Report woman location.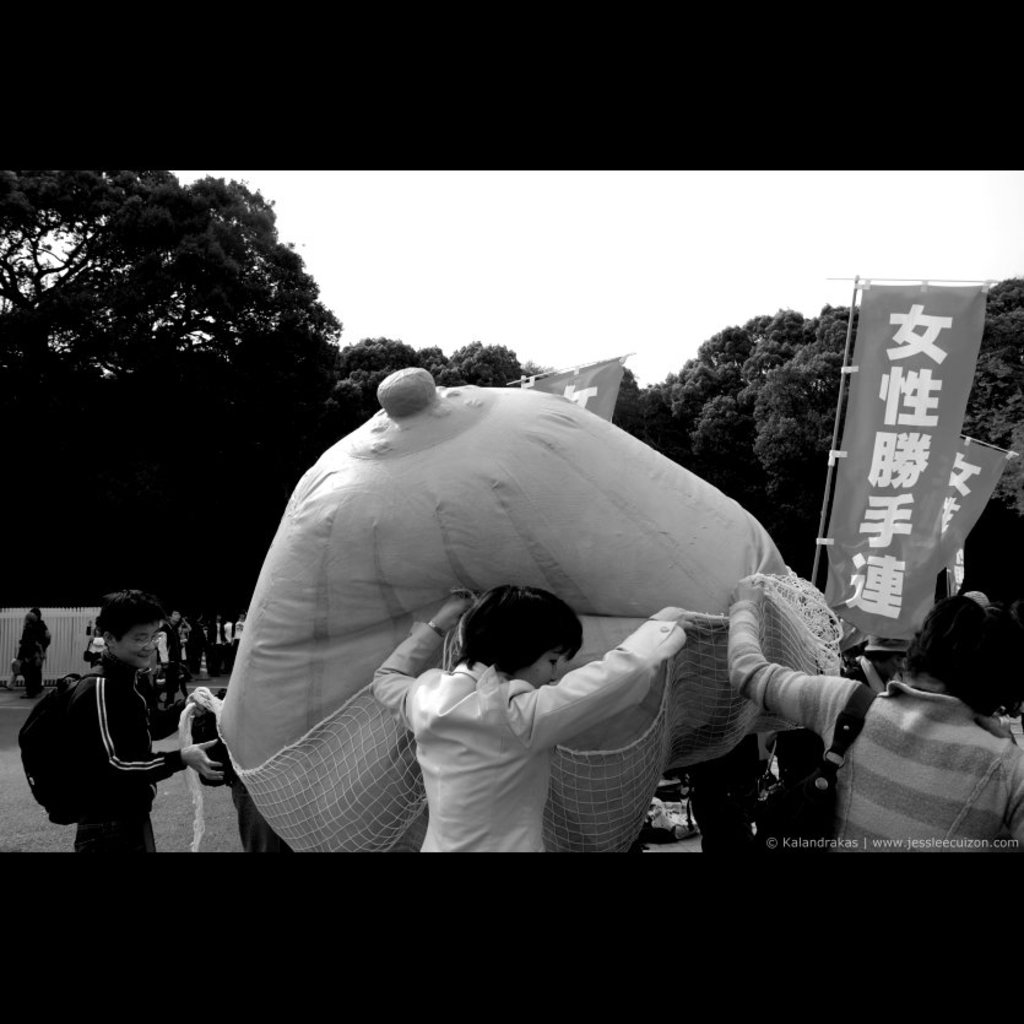
Report: bbox(724, 573, 1023, 854).
